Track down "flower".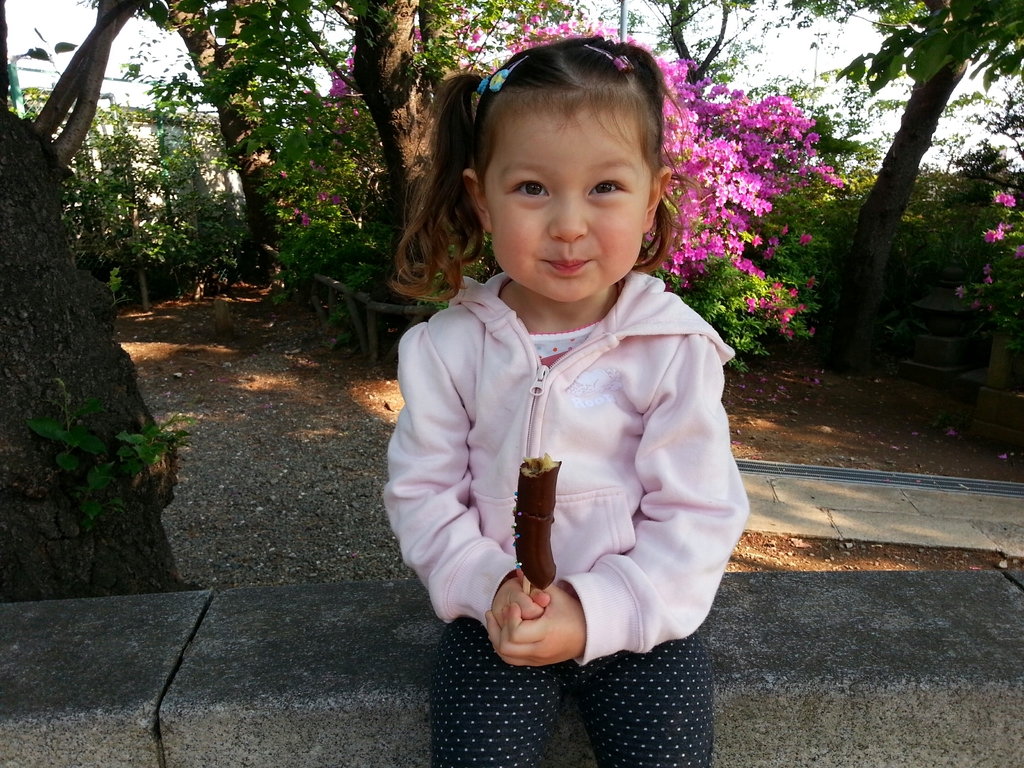
Tracked to [x1=983, y1=225, x2=1008, y2=242].
